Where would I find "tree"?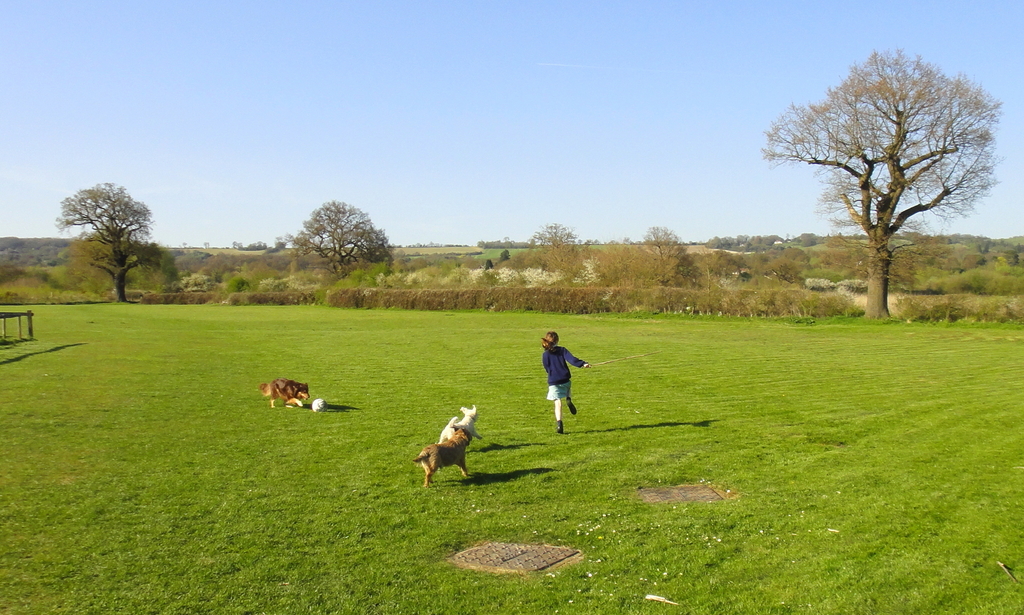
At crop(295, 202, 404, 271).
